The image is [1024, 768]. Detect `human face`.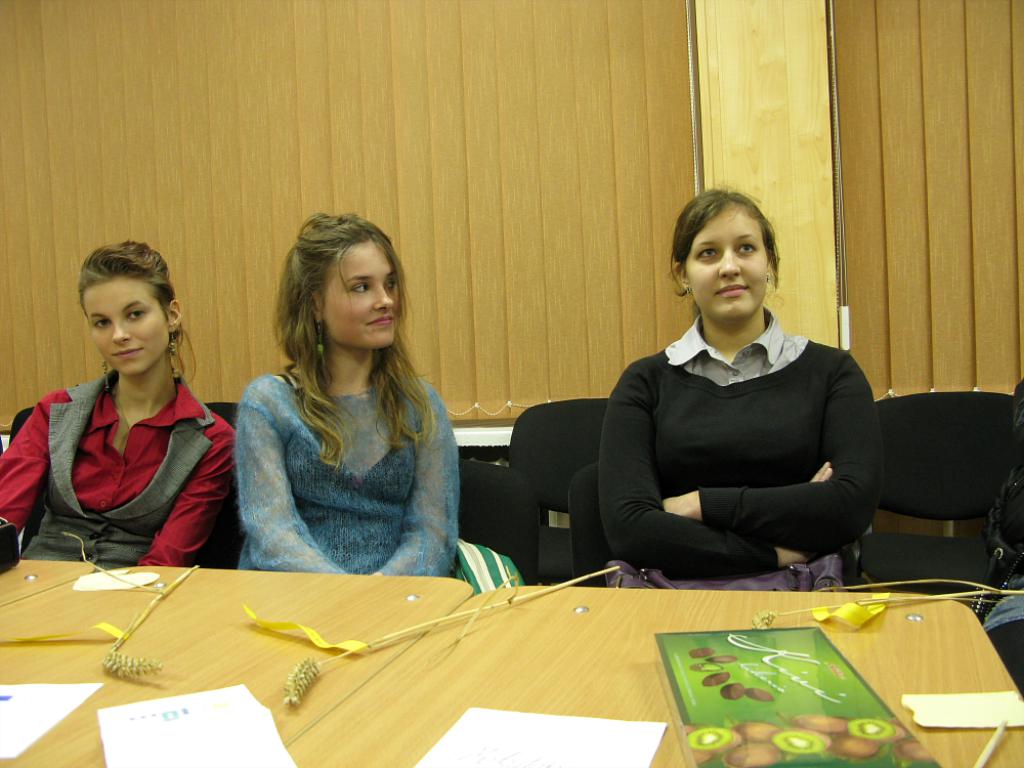
Detection: [681, 211, 768, 318].
